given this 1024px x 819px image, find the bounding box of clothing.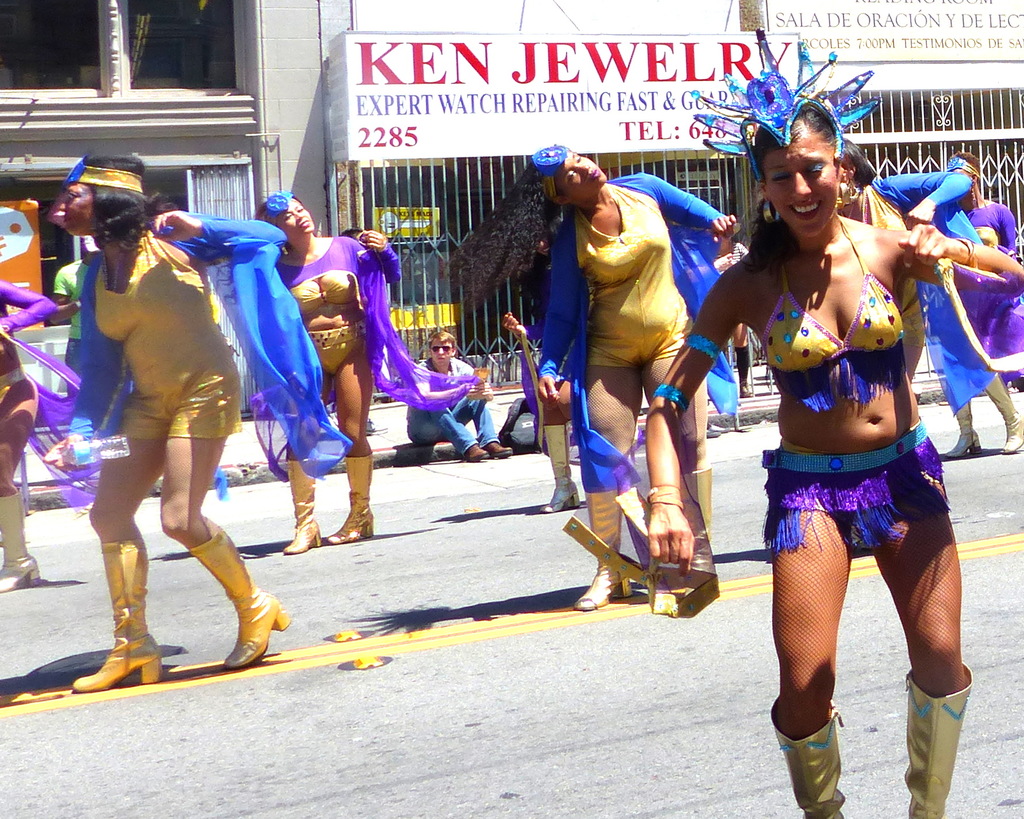
l=539, t=168, r=739, b=422.
